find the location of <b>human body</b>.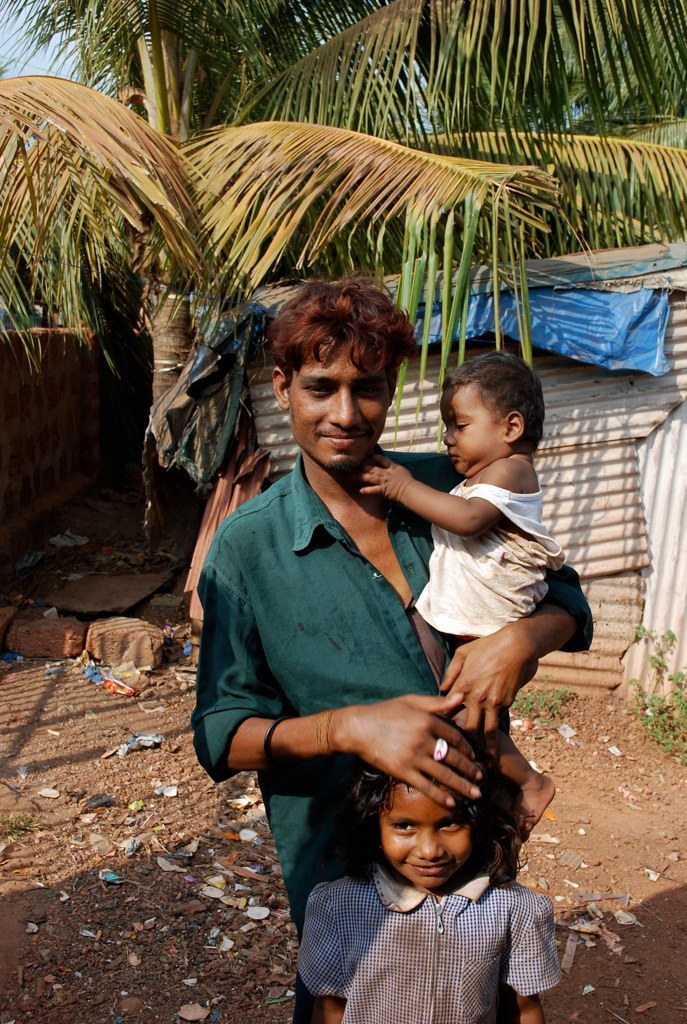
Location: 295 767 554 1023.
